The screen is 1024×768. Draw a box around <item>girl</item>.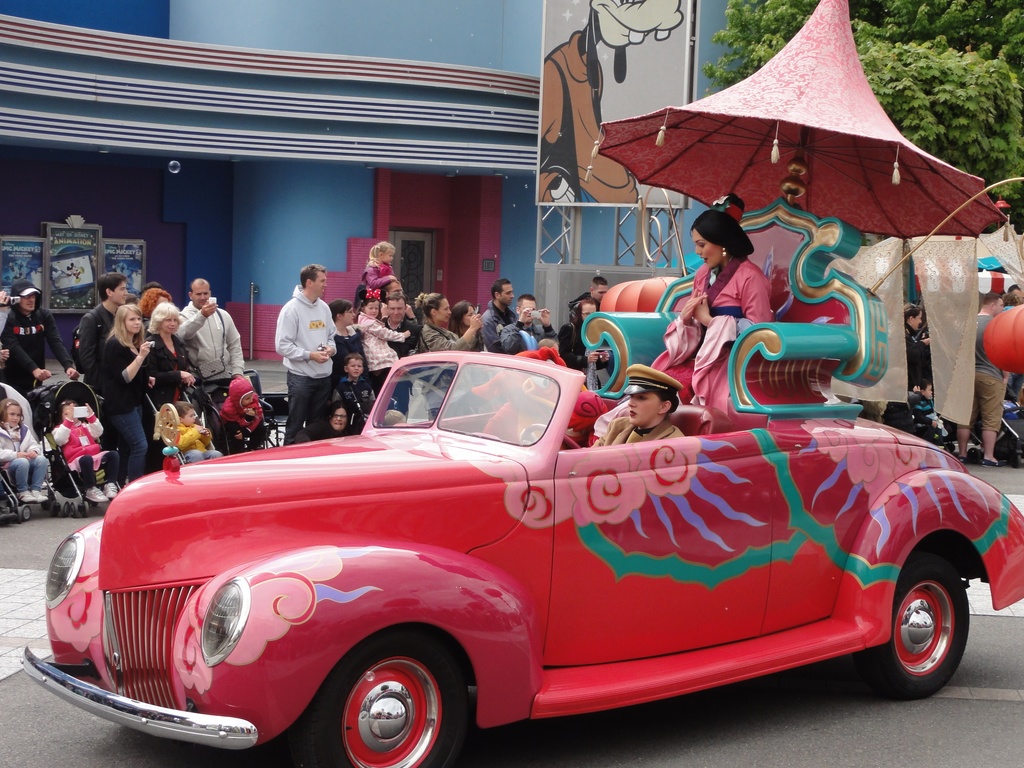
(354,297,410,381).
